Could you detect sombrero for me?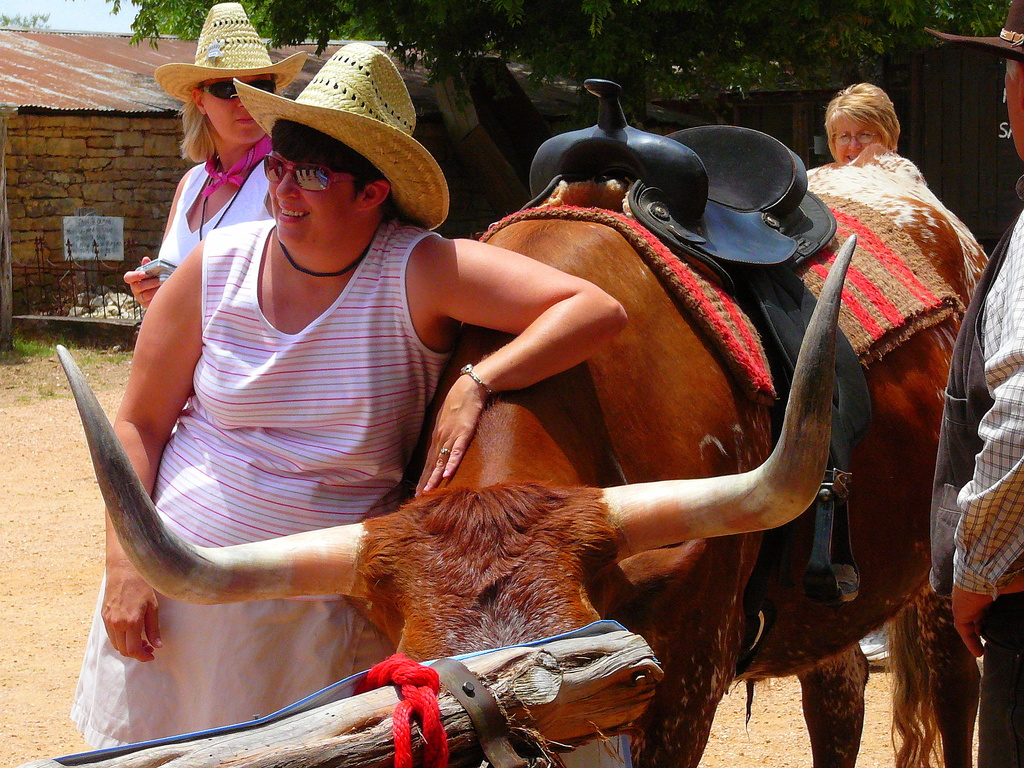
Detection result: rect(231, 38, 448, 230).
